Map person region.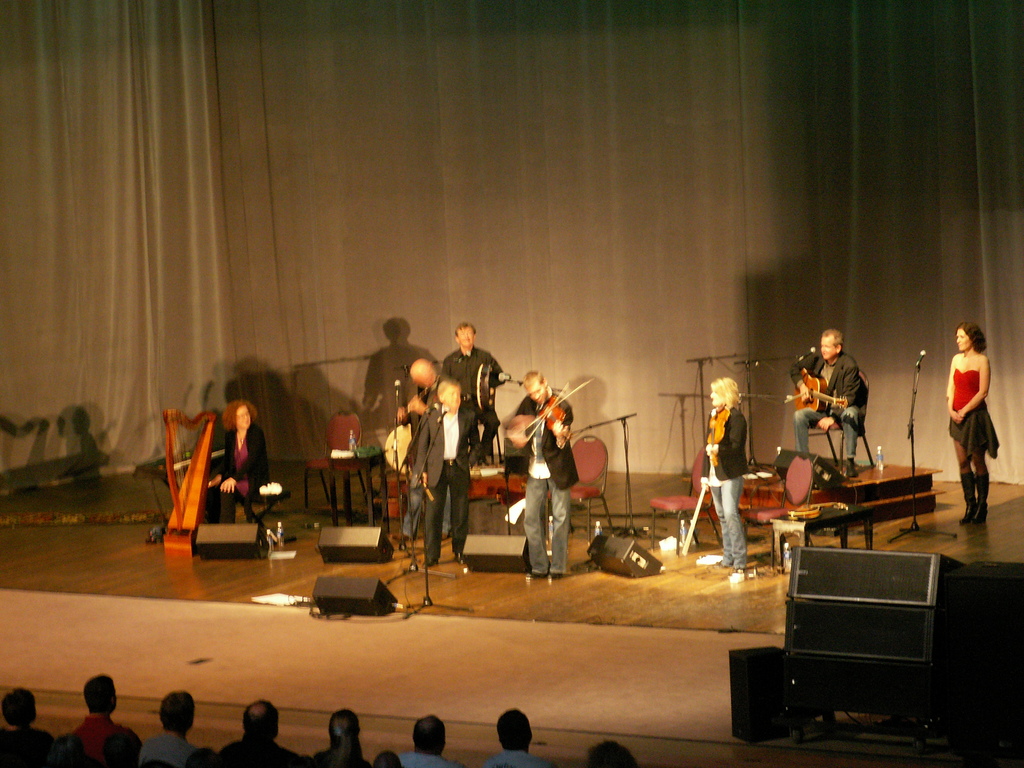
Mapped to Rect(703, 373, 750, 575).
